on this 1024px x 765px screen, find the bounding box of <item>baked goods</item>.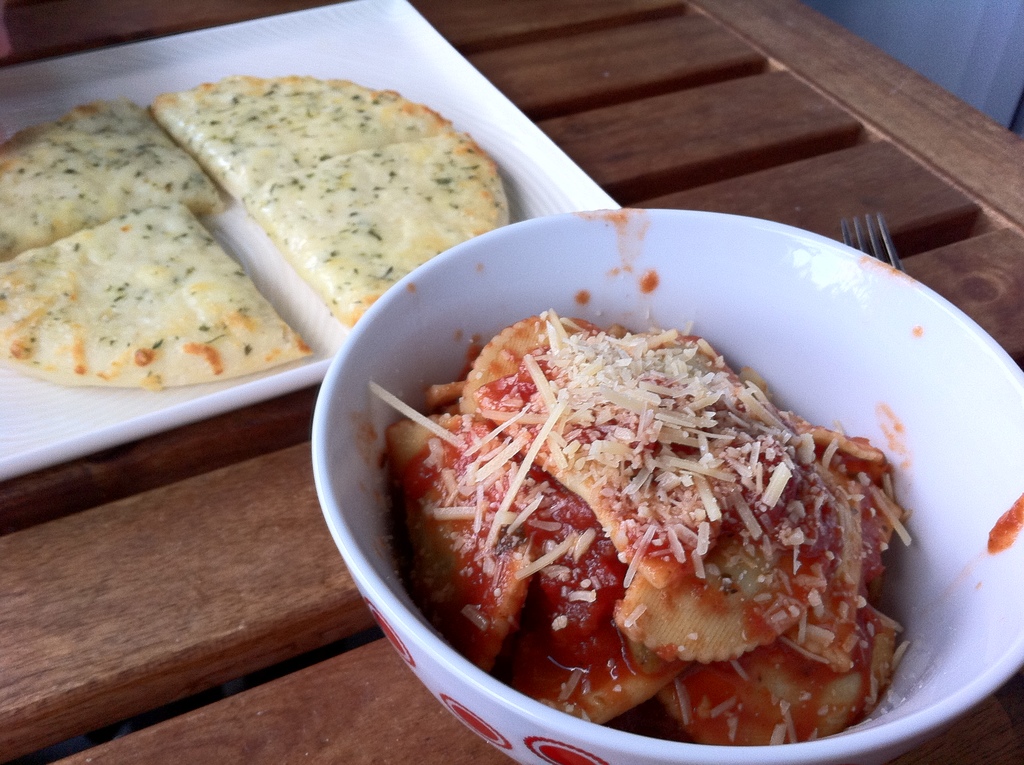
Bounding box: [0, 101, 231, 260].
